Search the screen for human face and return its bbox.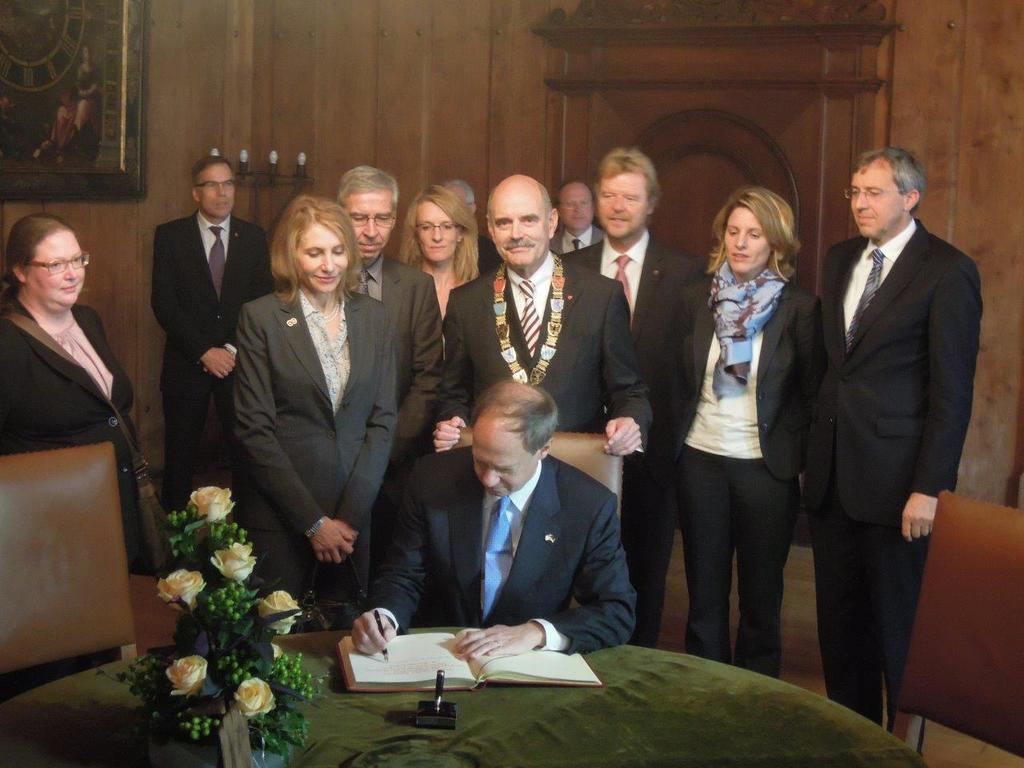
Found: select_region(562, 186, 591, 226).
